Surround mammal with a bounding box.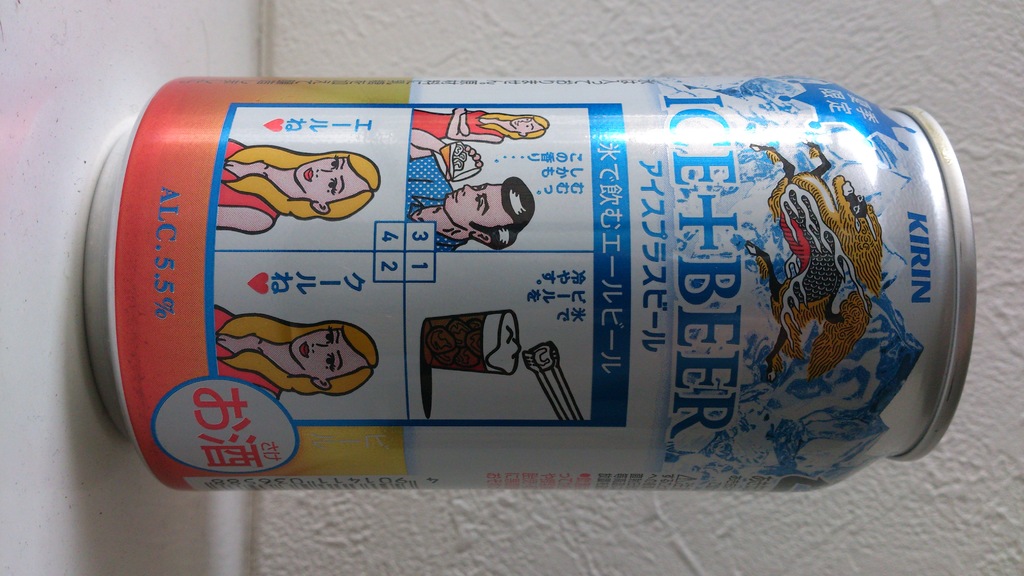
region(412, 104, 548, 144).
